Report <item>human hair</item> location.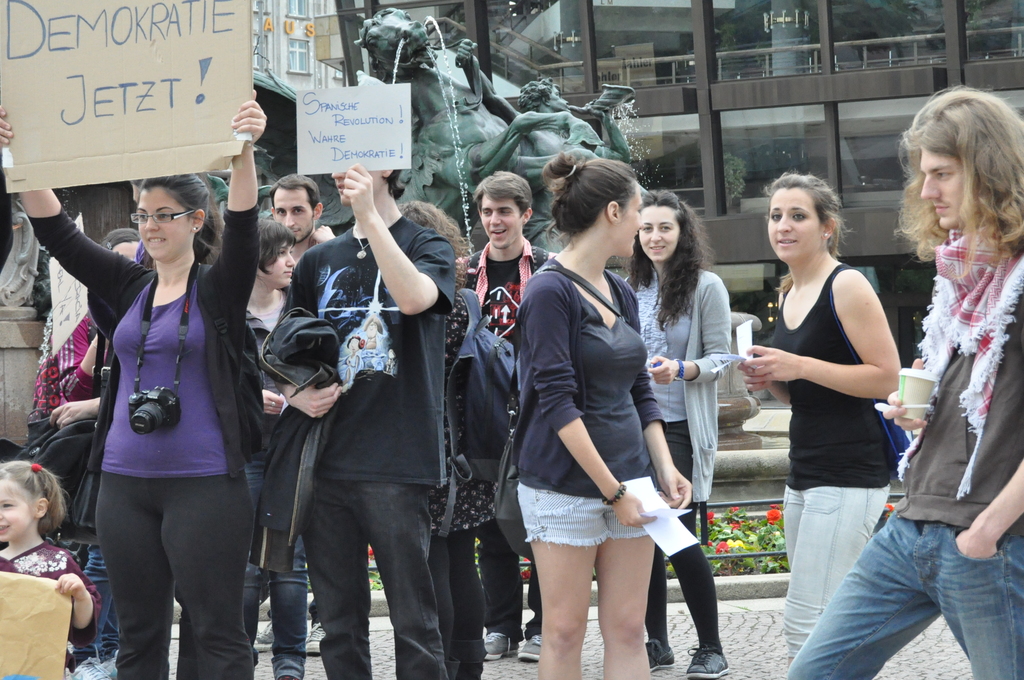
Report: (left=471, top=170, right=534, bottom=220).
